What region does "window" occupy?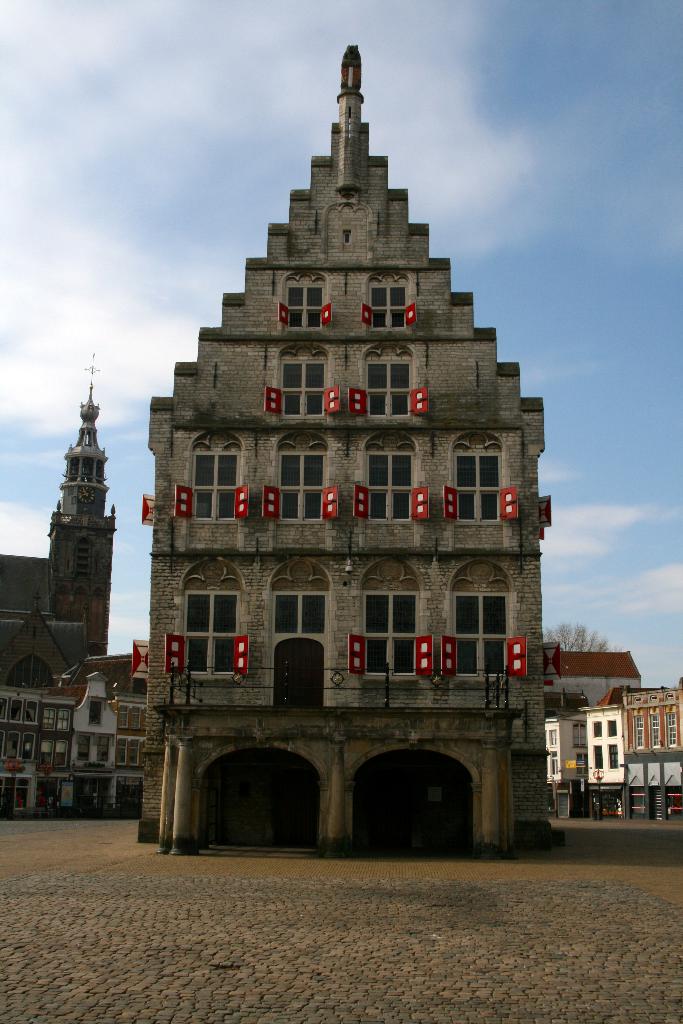
bbox=(0, 774, 13, 806).
